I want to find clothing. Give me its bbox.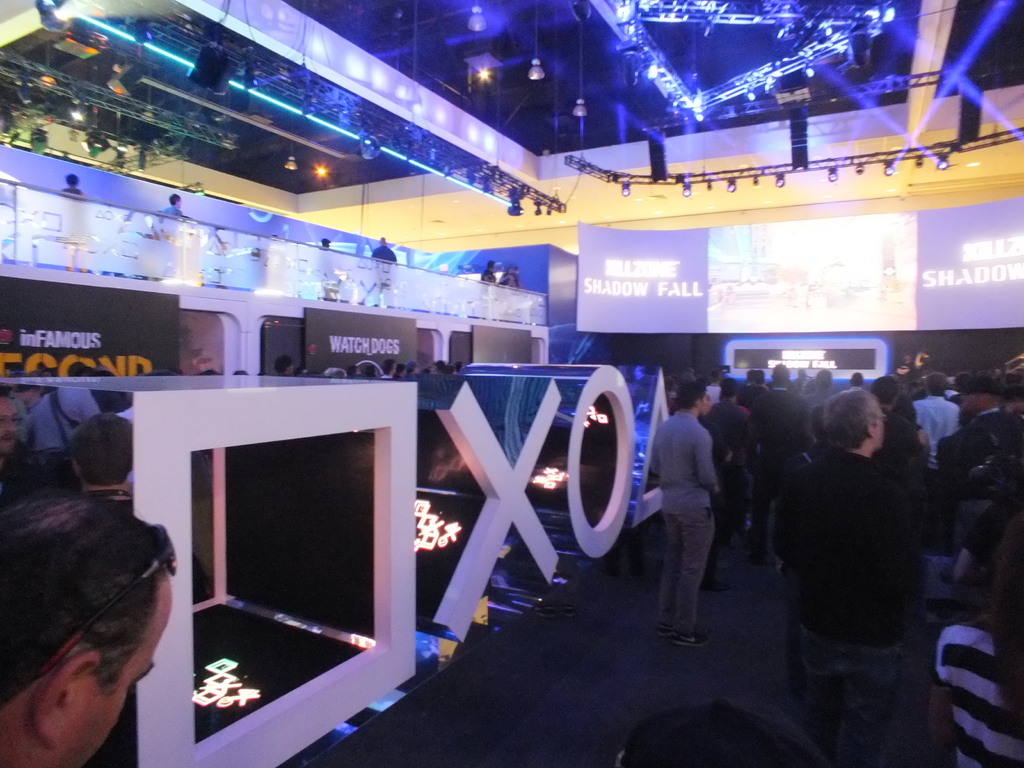
left=653, top=410, right=717, bottom=632.
